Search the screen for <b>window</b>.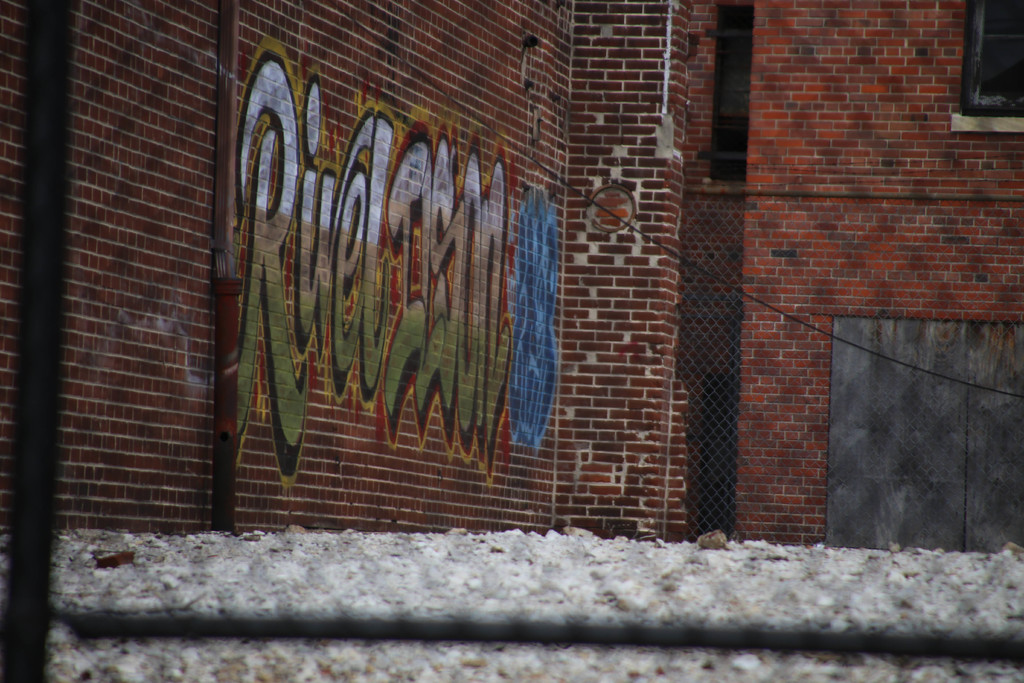
Found at 964:0:1023:114.
